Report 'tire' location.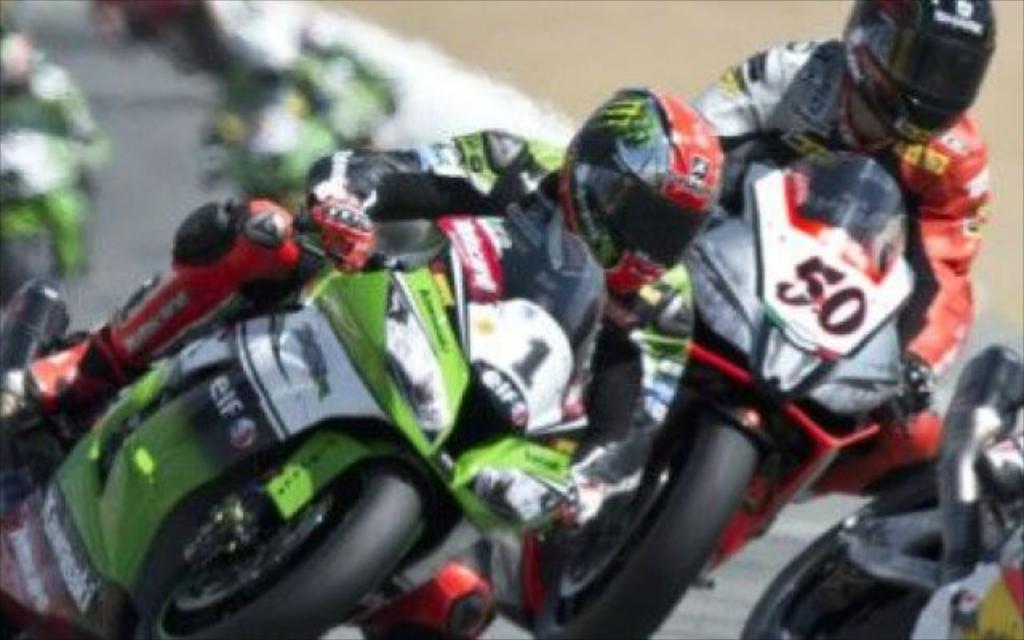
Report: [539,416,757,638].
